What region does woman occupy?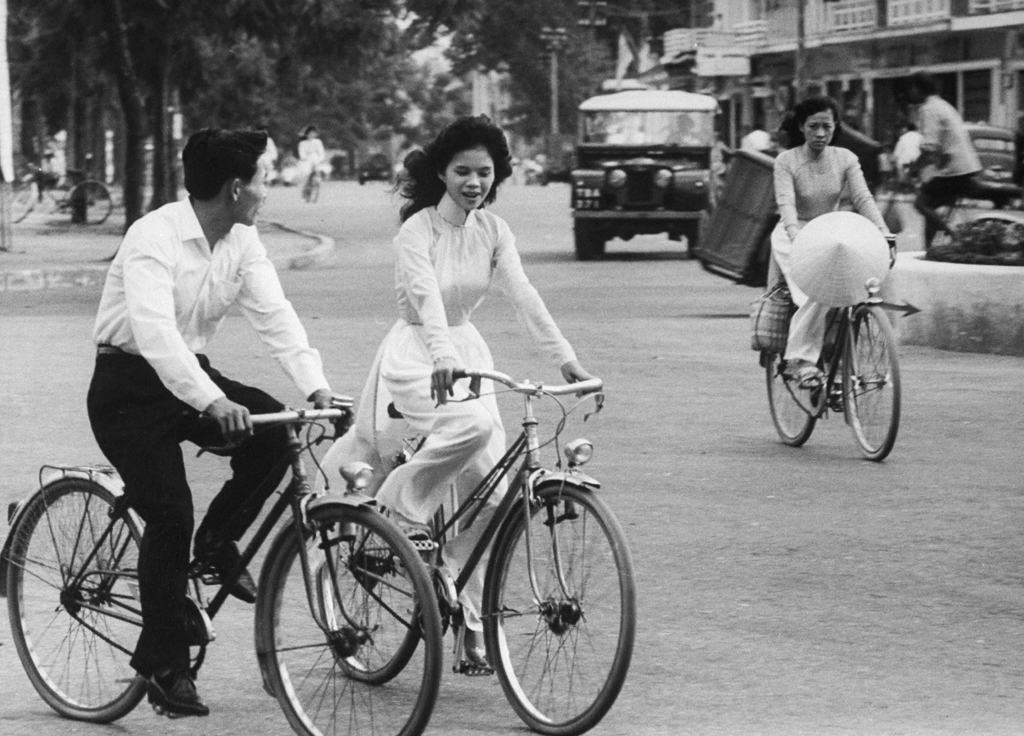
BBox(772, 99, 899, 416).
